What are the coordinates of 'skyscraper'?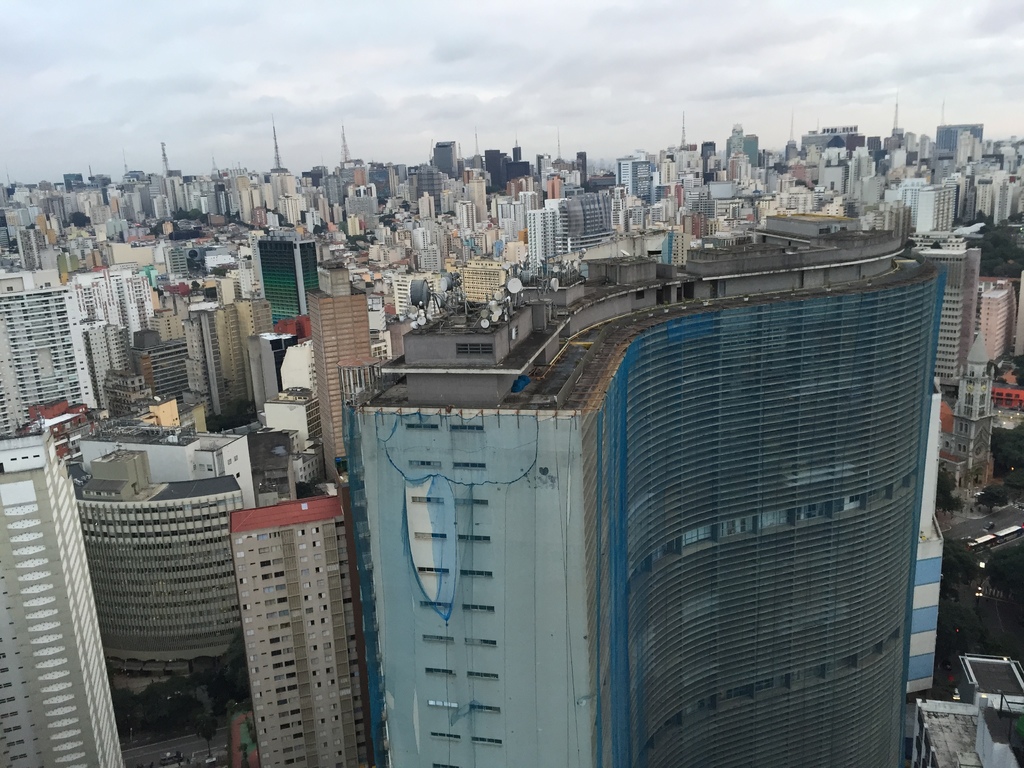
536, 154, 553, 170.
